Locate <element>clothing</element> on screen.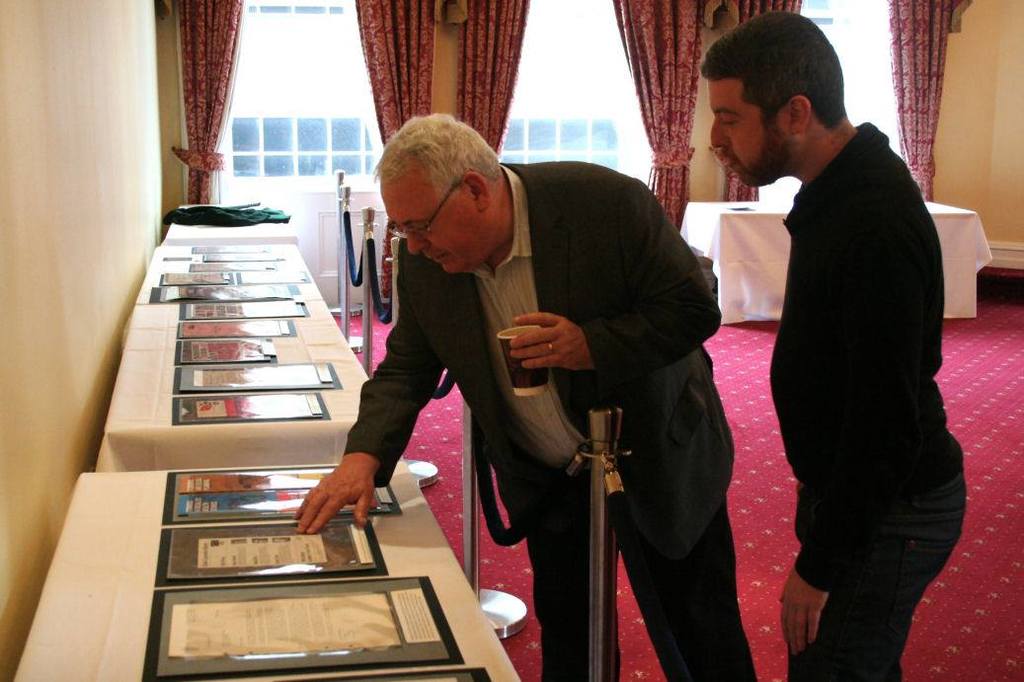
On screen at region(769, 120, 969, 681).
